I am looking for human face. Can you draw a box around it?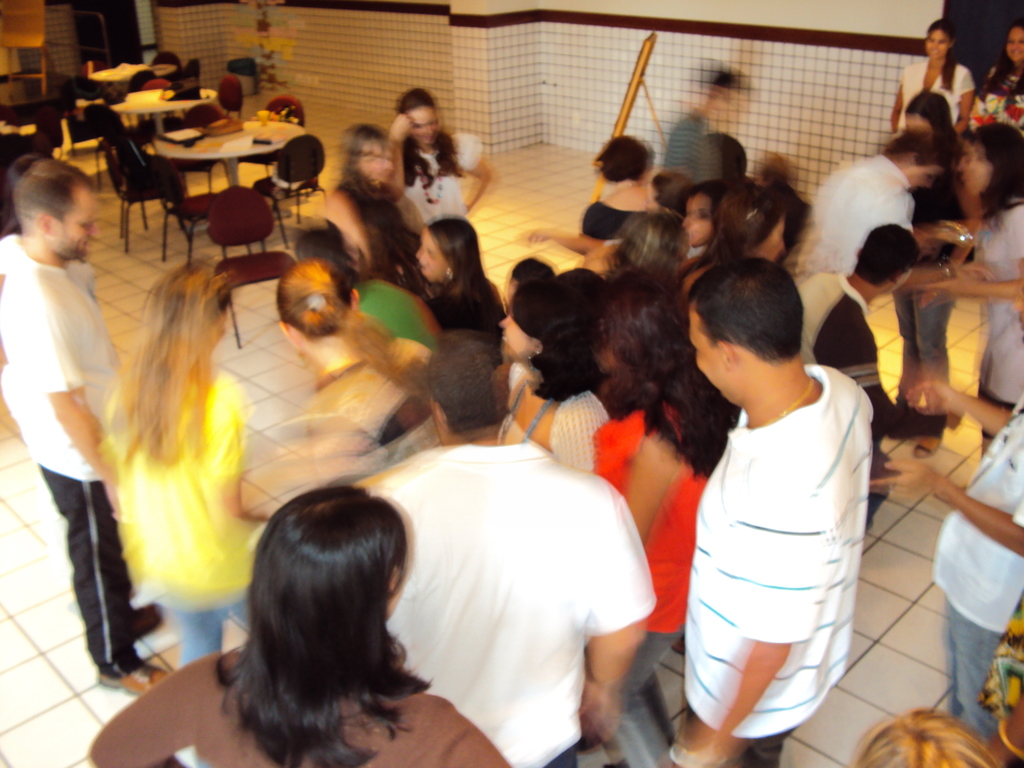
Sure, the bounding box is x1=1004, y1=27, x2=1022, y2=64.
